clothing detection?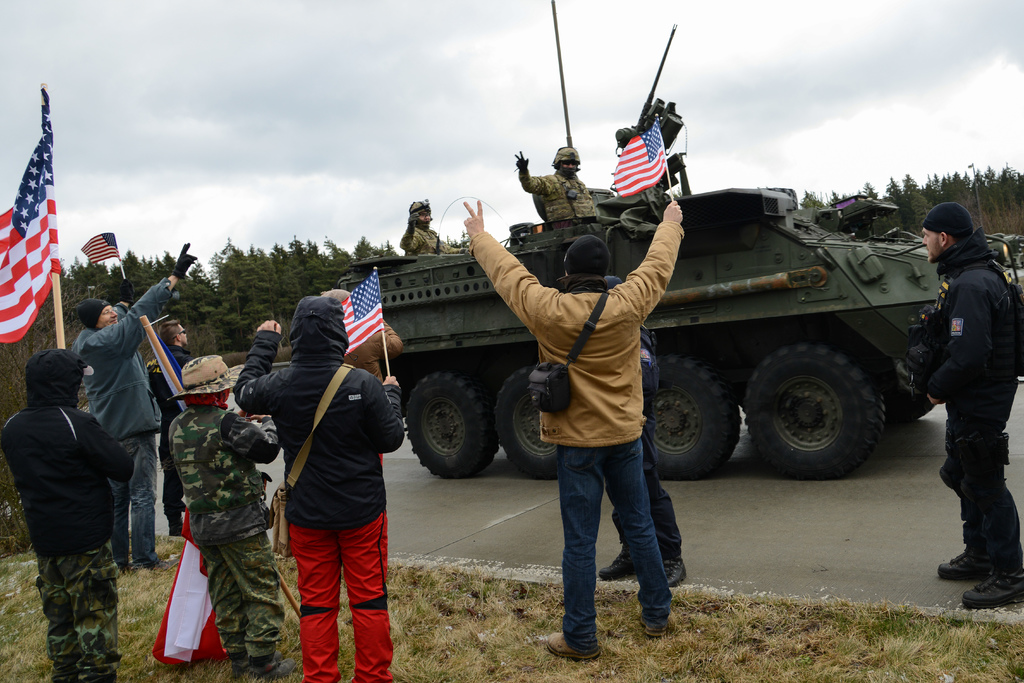
bbox=(142, 339, 193, 512)
